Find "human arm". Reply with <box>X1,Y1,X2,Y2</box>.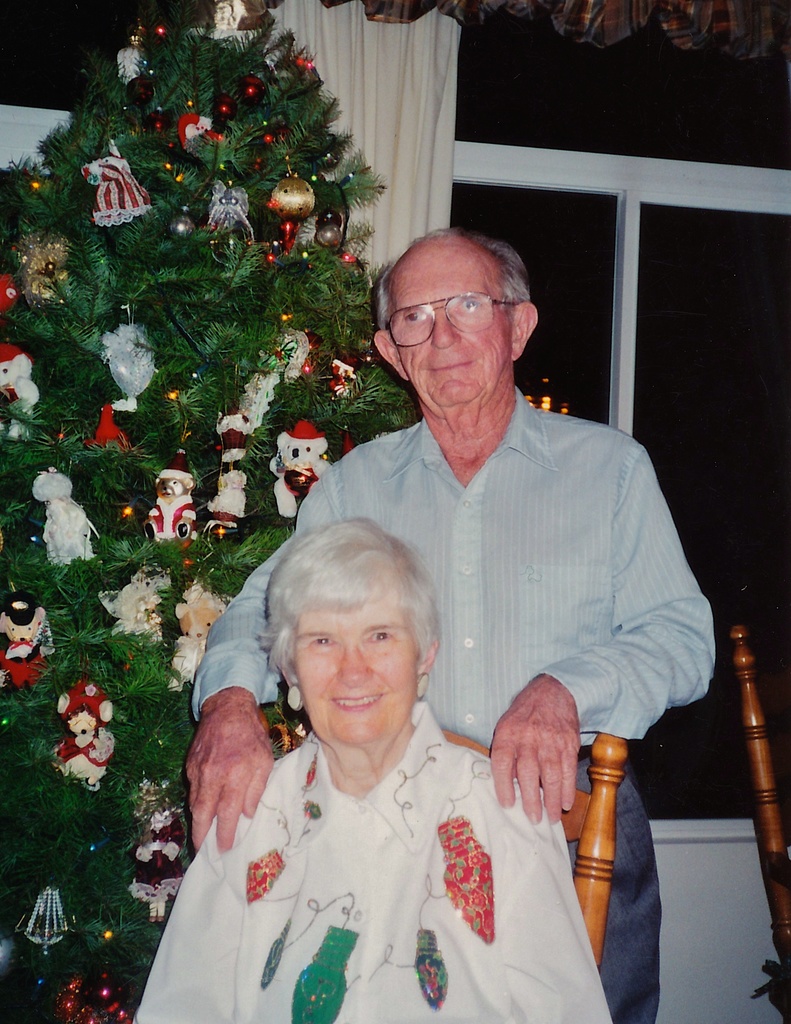
<box>184,444,371,879</box>.
